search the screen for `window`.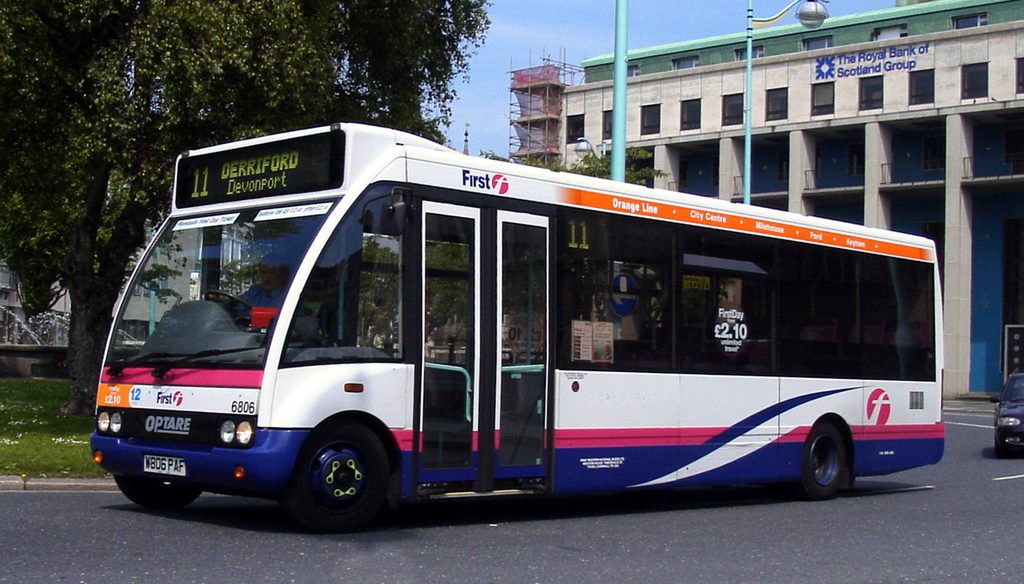
Found at 1013,53,1023,95.
